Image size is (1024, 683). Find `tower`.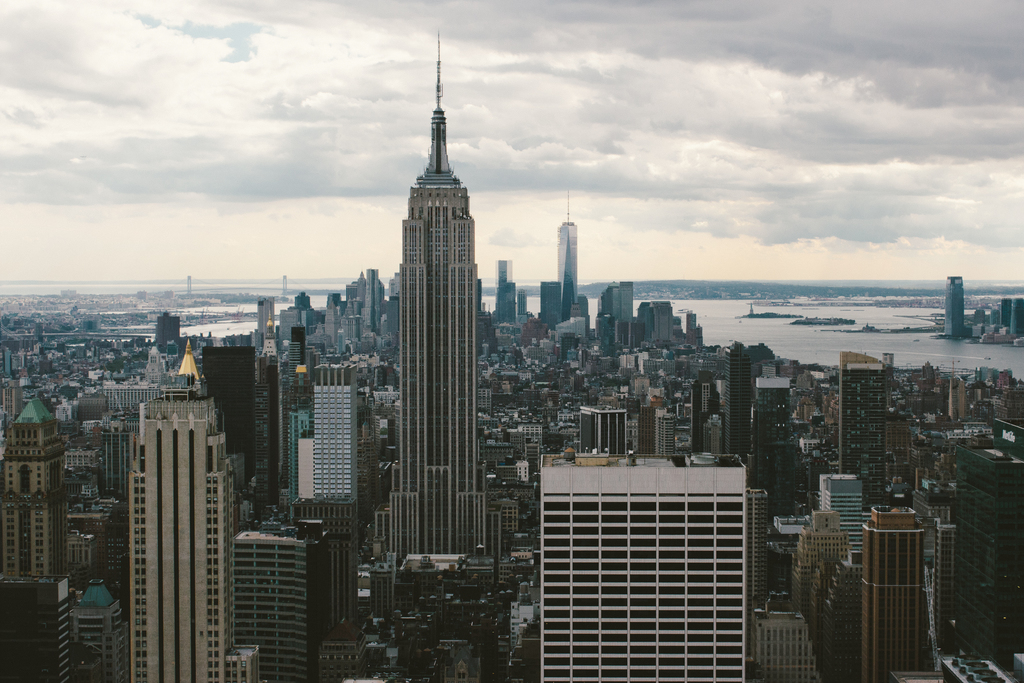
x1=313 y1=364 x2=360 y2=509.
